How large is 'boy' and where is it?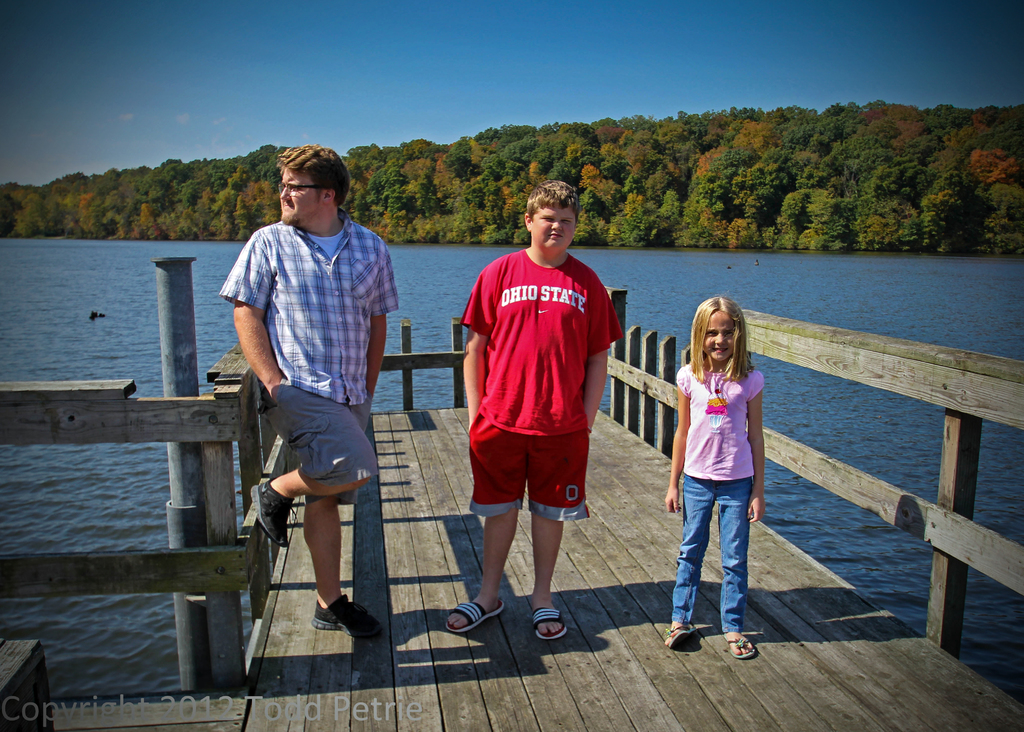
Bounding box: left=446, top=185, right=636, bottom=642.
